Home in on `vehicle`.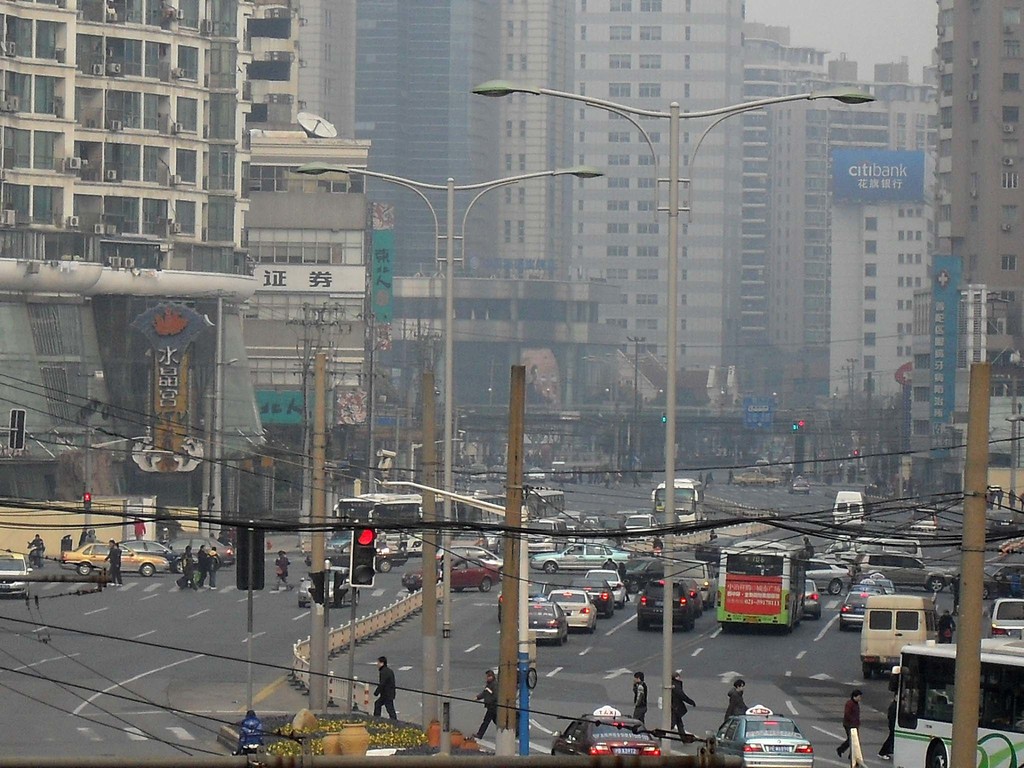
Homed in at bbox=(856, 548, 962, 586).
